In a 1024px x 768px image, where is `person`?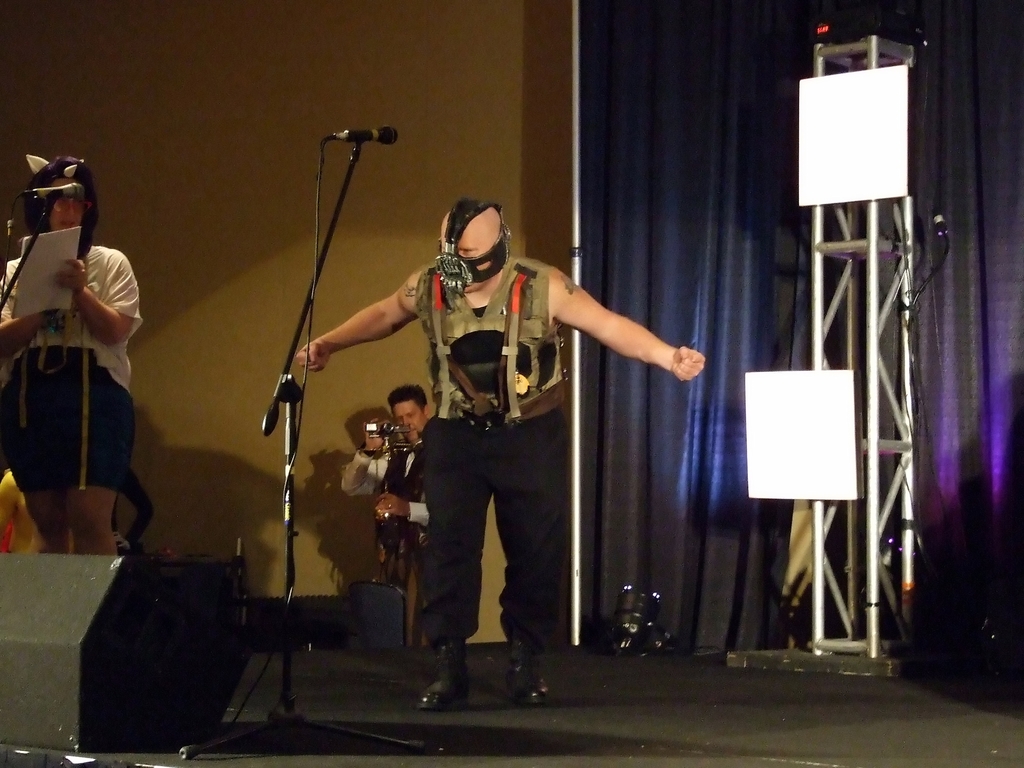
detection(292, 199, 705, 716).
